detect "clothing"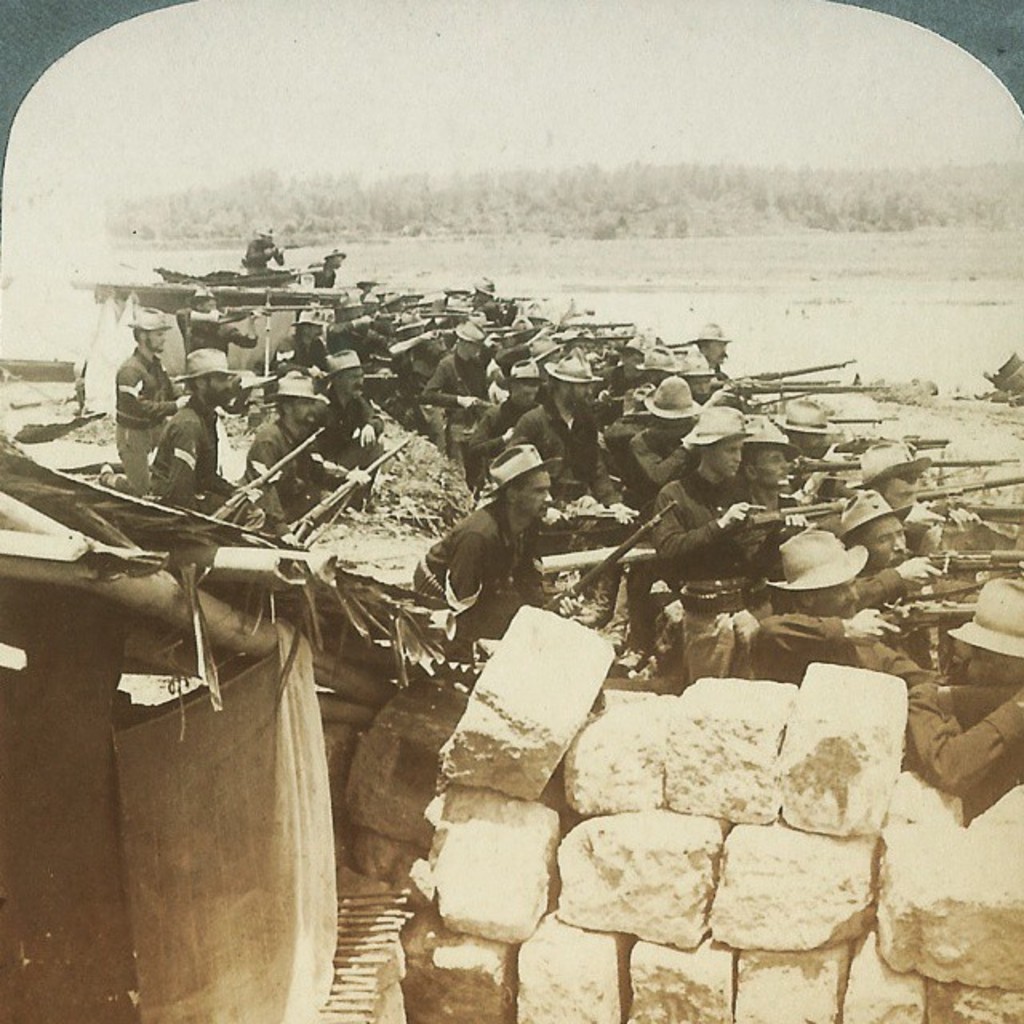
select_region(747, 582, 896, 698)
